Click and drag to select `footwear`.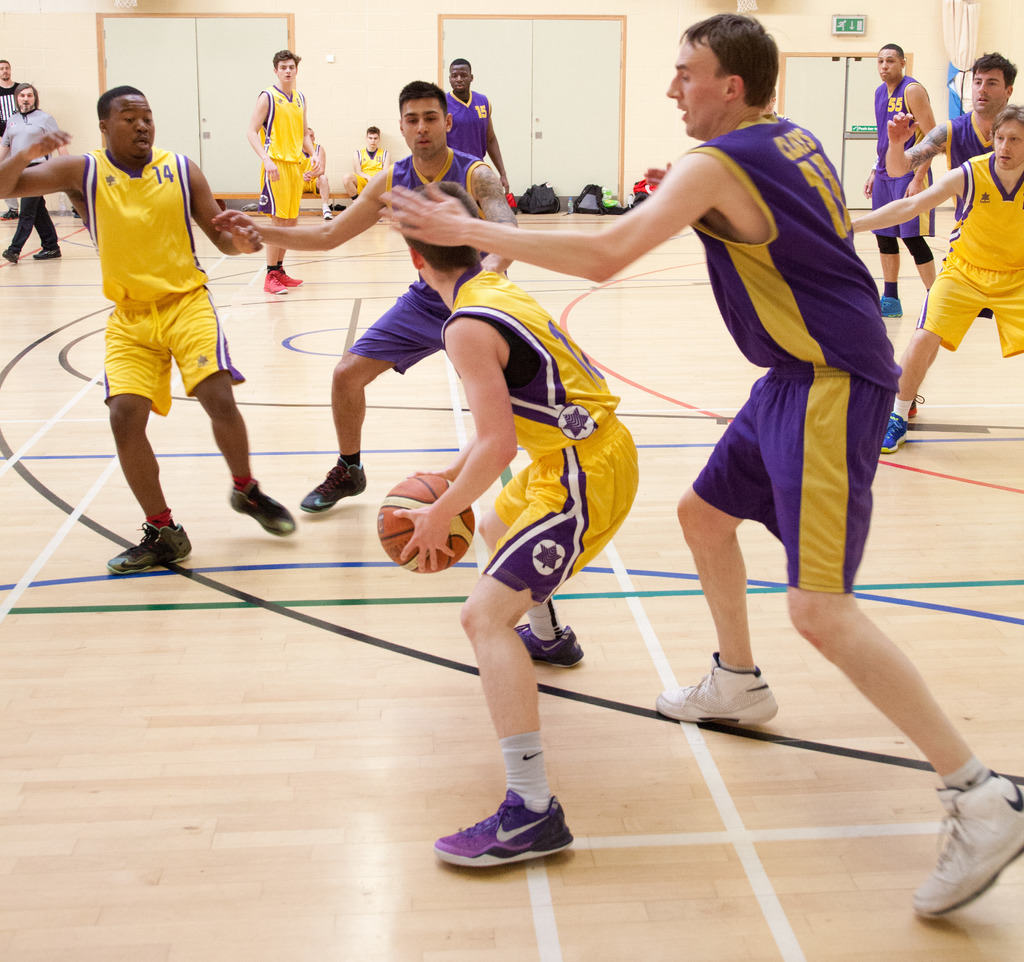
Selection: <region>324, 207, 335, 220</region>.
